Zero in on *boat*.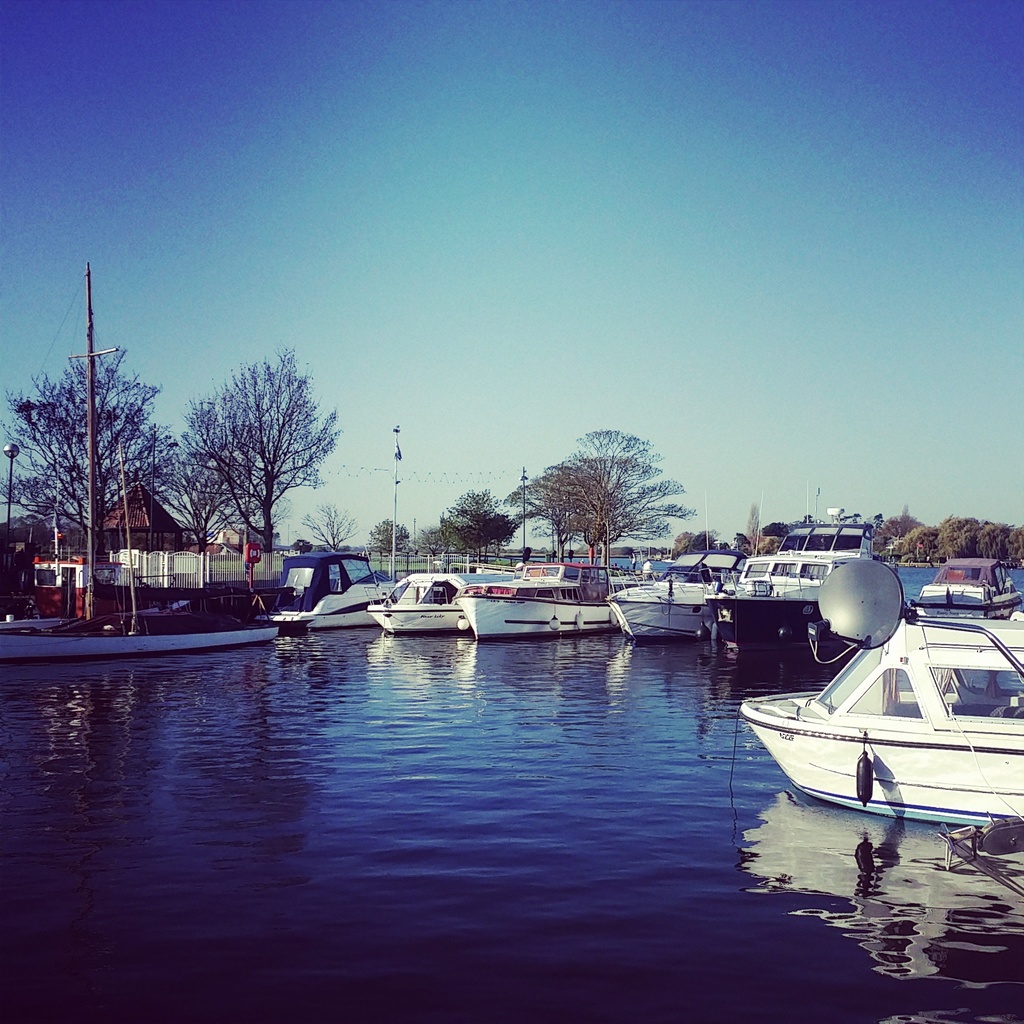
Zeroed in: (450, 514, 648, 643).
